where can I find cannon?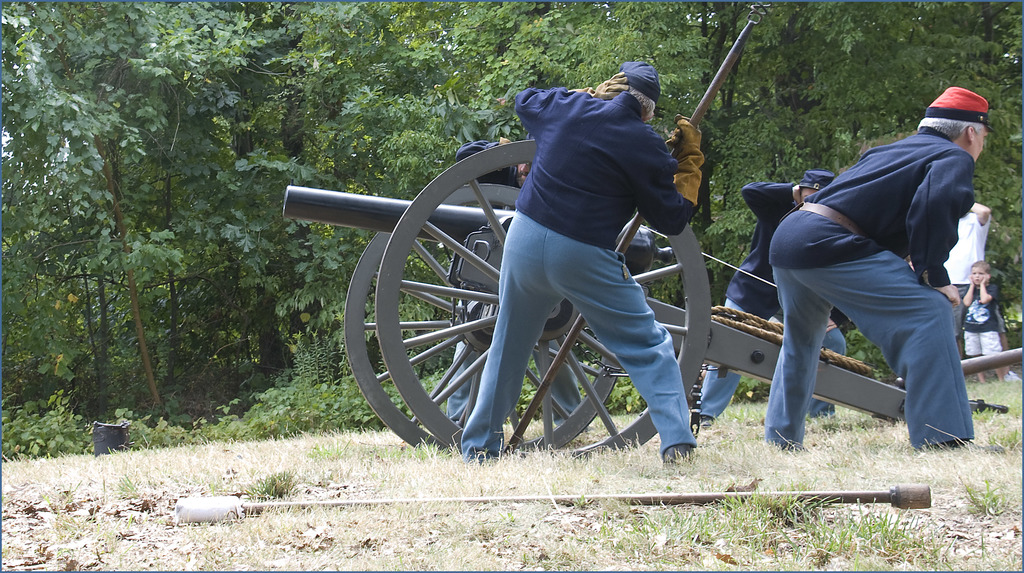
You can find it at <box>280,13,1009,457</box>.
